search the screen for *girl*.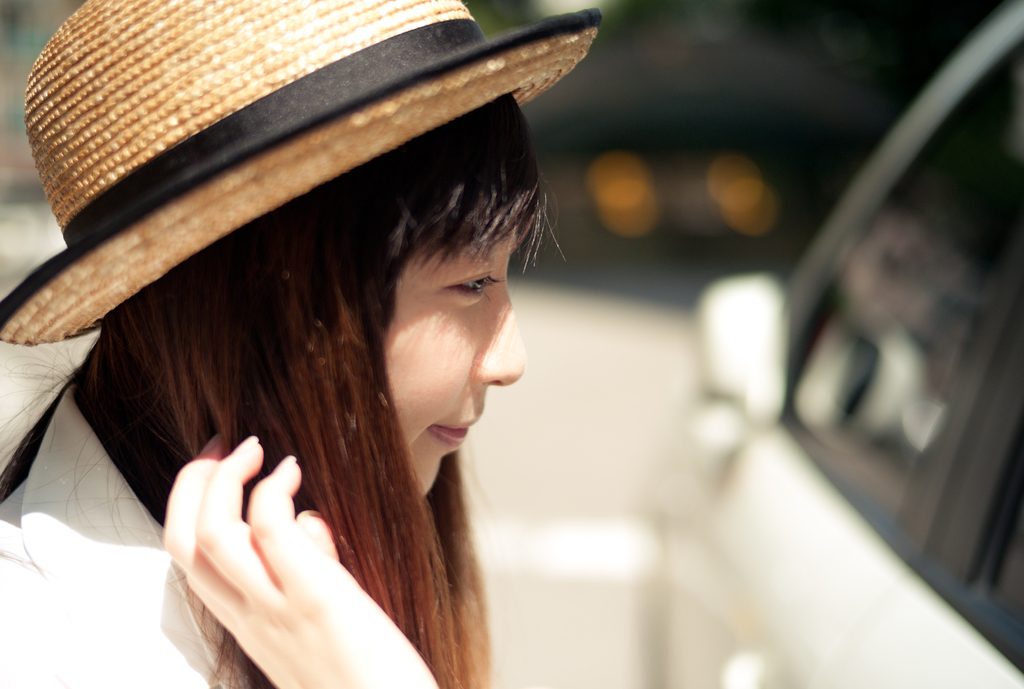
Found at Rect(0, 0, 604, 688).
